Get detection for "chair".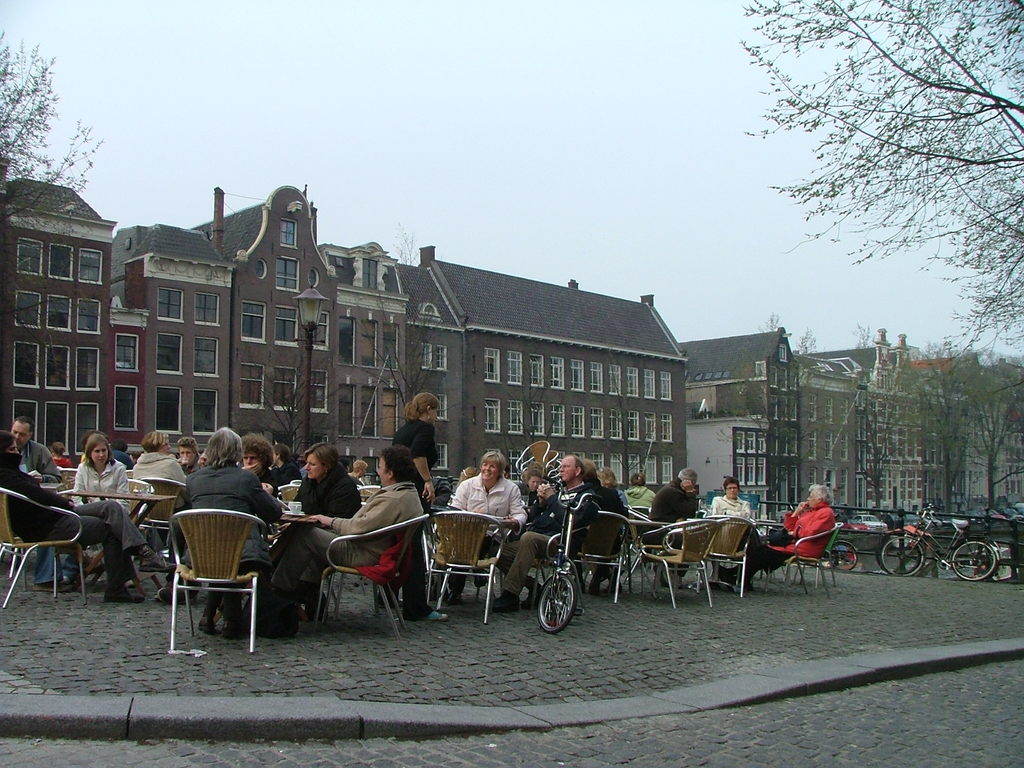
Detection: box=[628, 516, 722, 614].
